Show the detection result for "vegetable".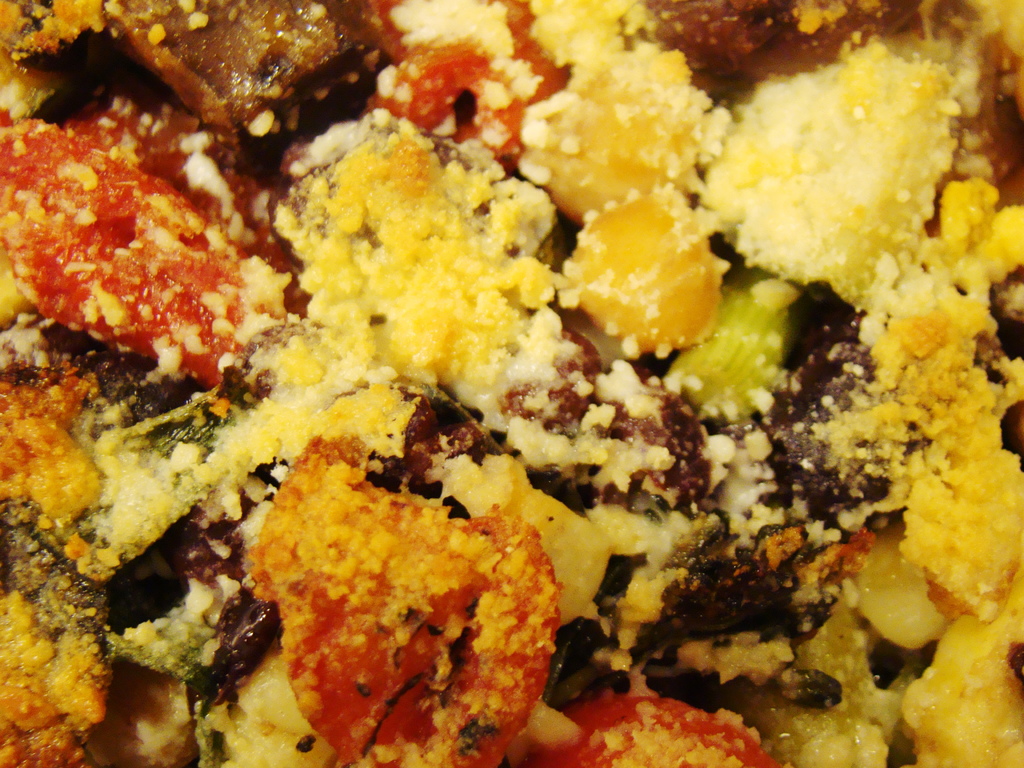
256:433:563:767.
